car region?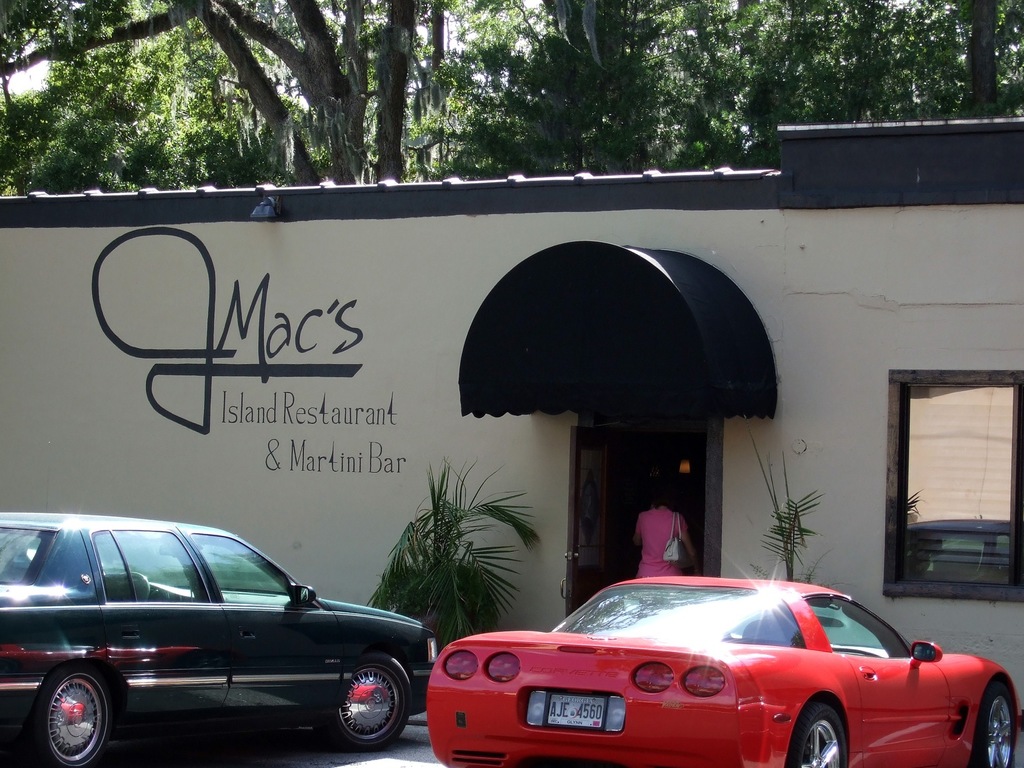
(left=425, top=577, right=1019, bottom=767)
